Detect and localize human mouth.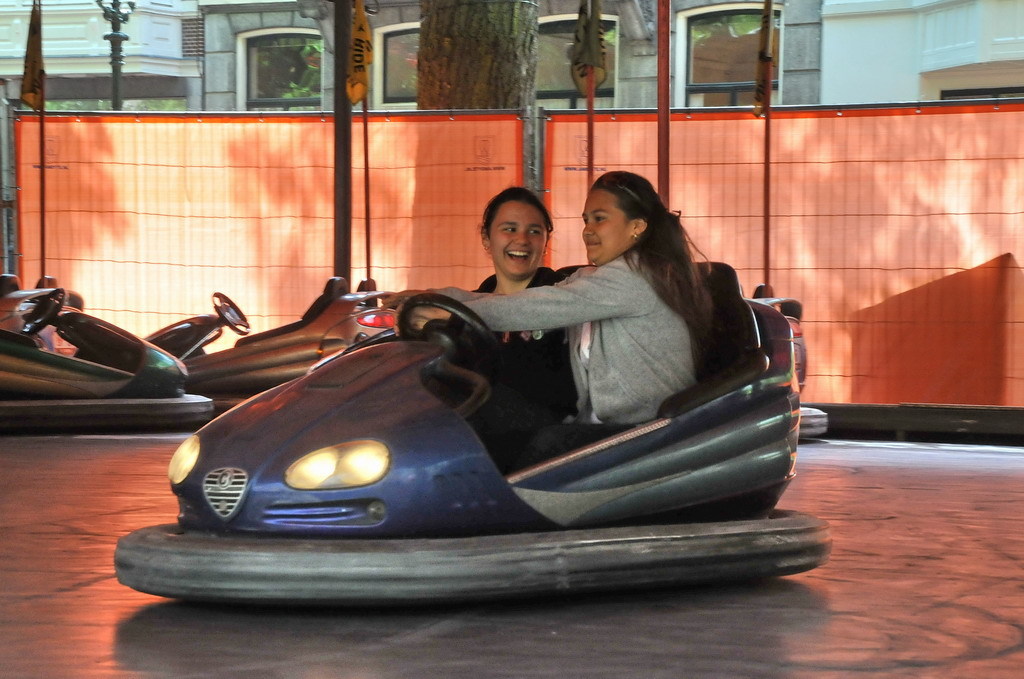
Localized at 506 249 535 259.
